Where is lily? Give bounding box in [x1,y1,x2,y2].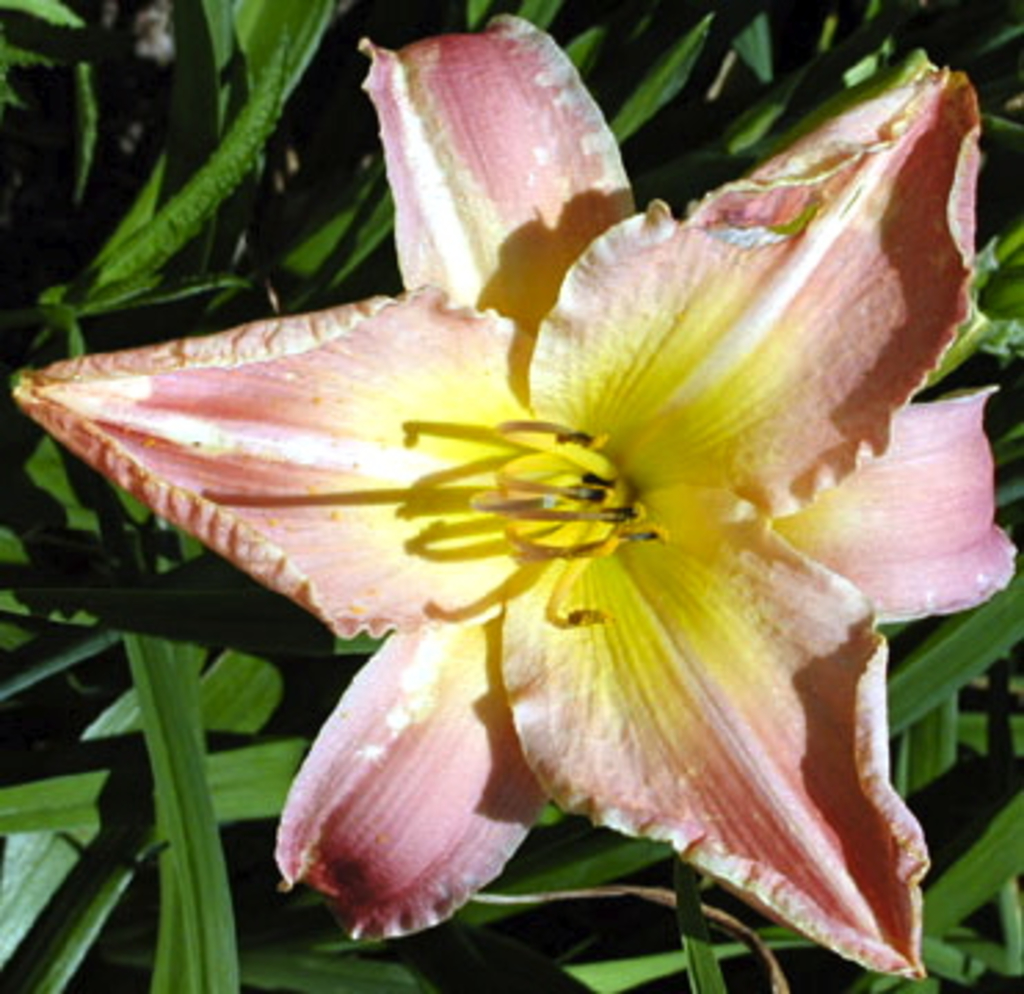
[14,8,1018,986].
